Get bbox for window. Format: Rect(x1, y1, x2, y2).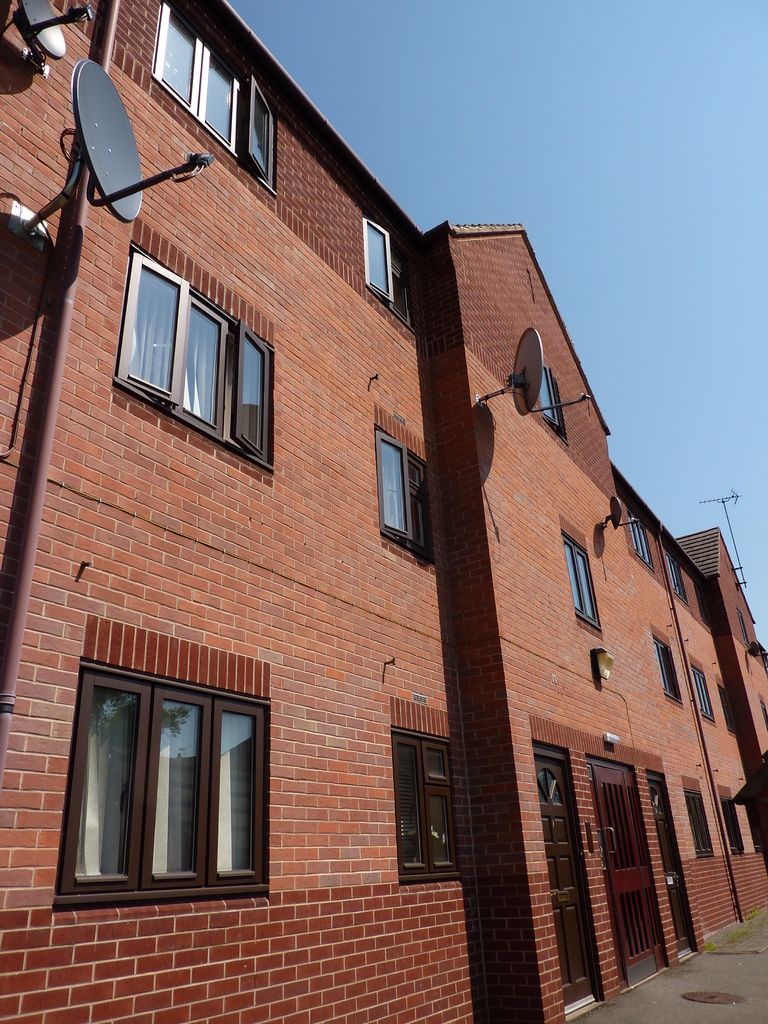
Rect(380, 429, 438, 560).
